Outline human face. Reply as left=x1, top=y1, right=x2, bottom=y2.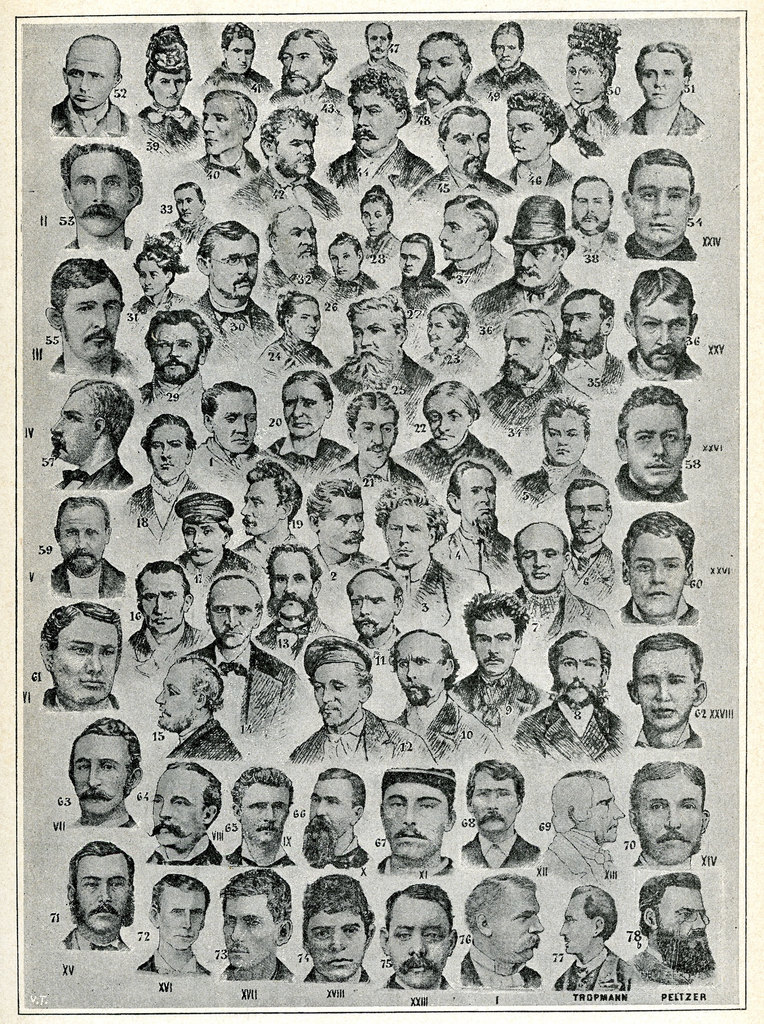
left=445, top=118, right=491, bottom=173.
